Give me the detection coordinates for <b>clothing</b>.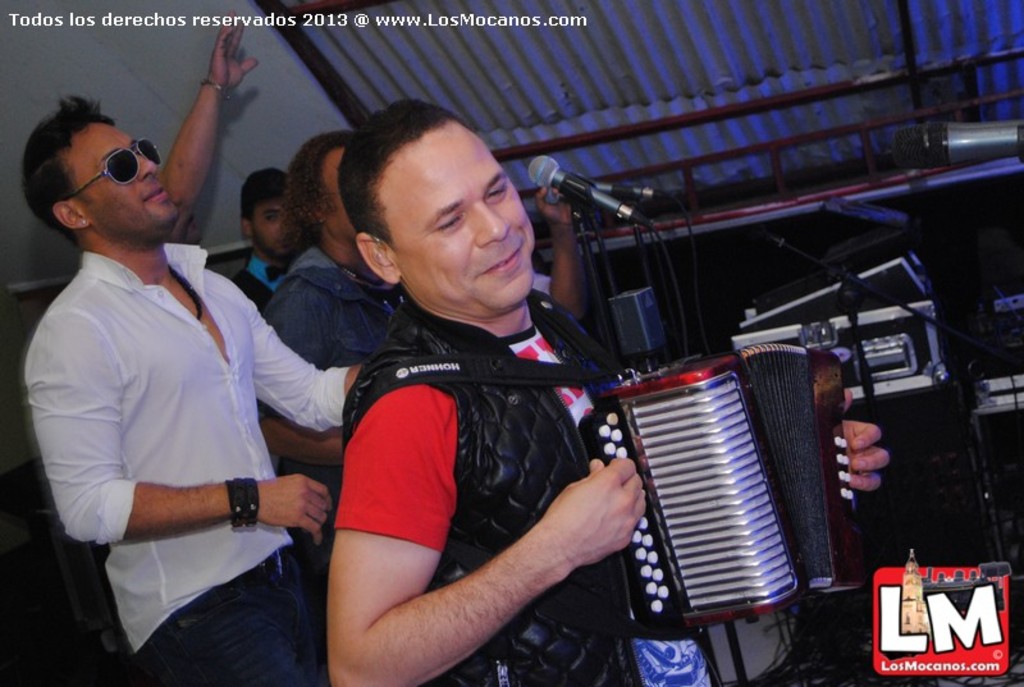
box=[260, 243, 399, 508].
